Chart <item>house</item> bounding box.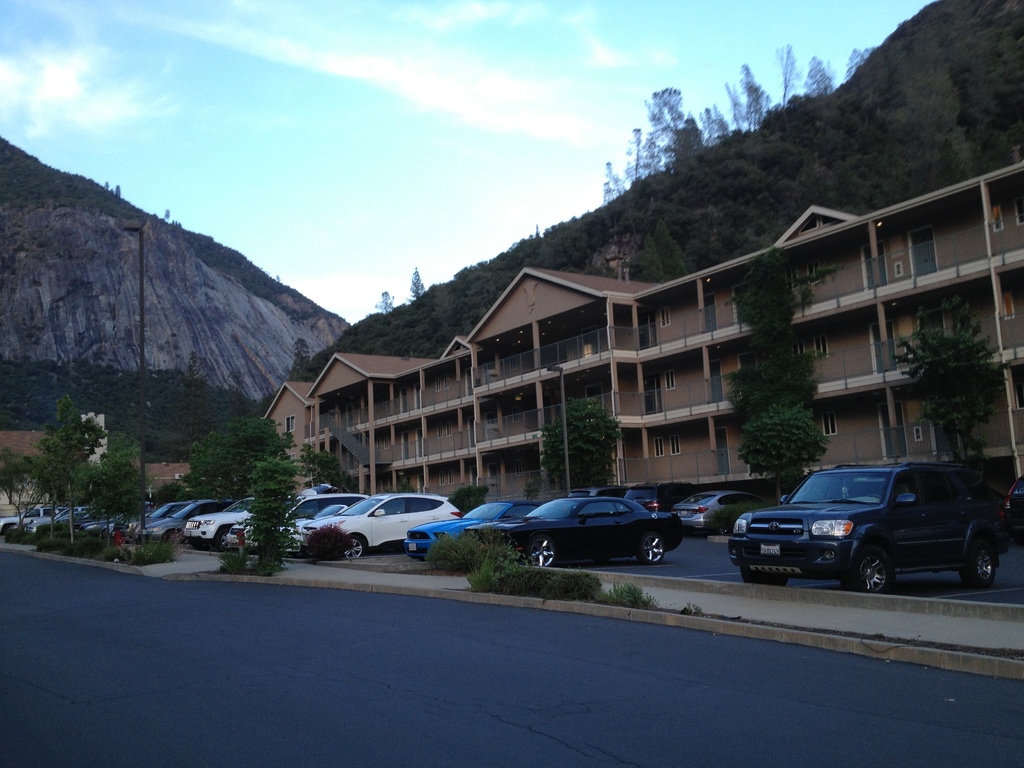
Charted: BBox(434, 253, 640, 503).
